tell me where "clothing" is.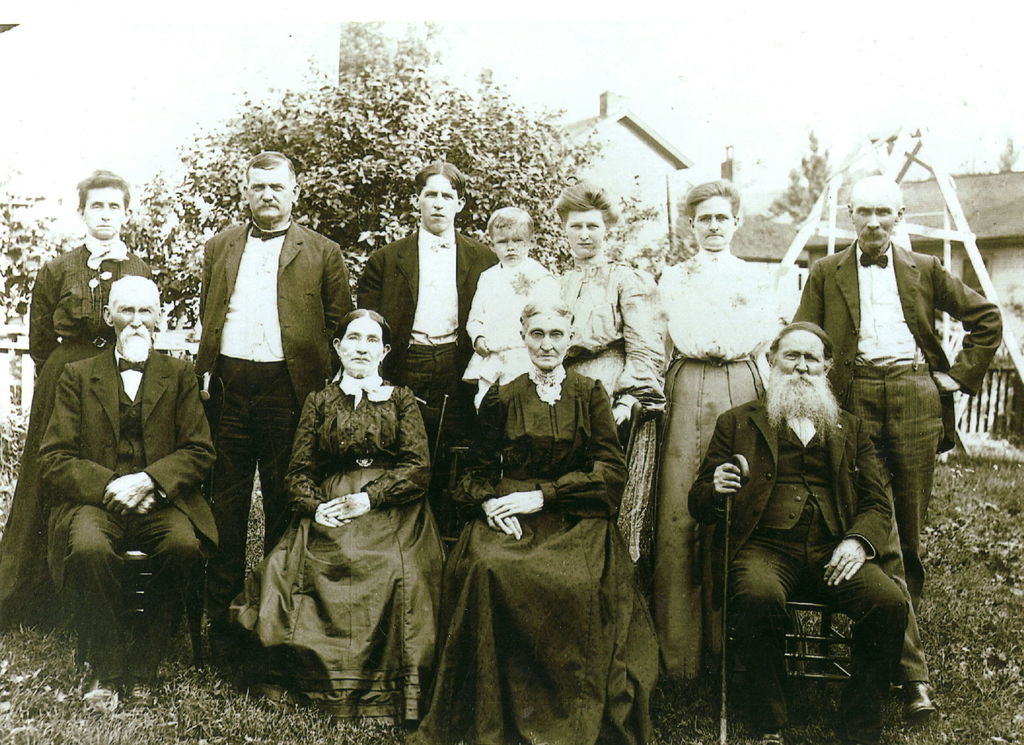
"clothing" is at 232 375 454 723.
